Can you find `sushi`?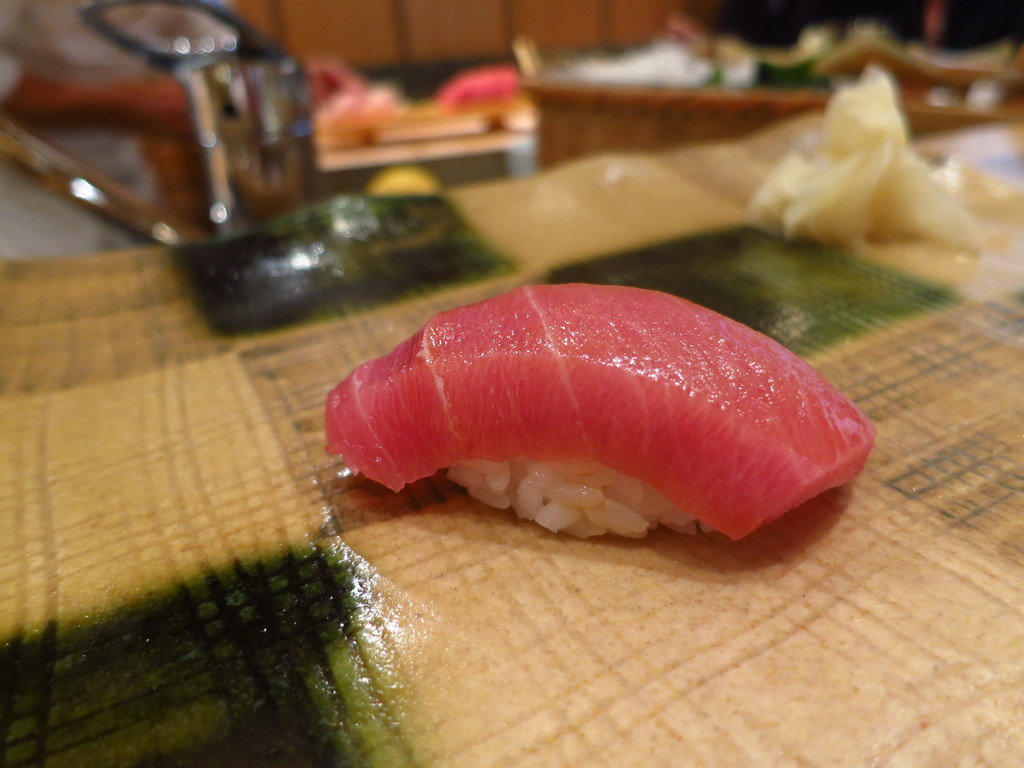
Yes, bounding box: [left=329, top=289, right=886, bottom=542].
